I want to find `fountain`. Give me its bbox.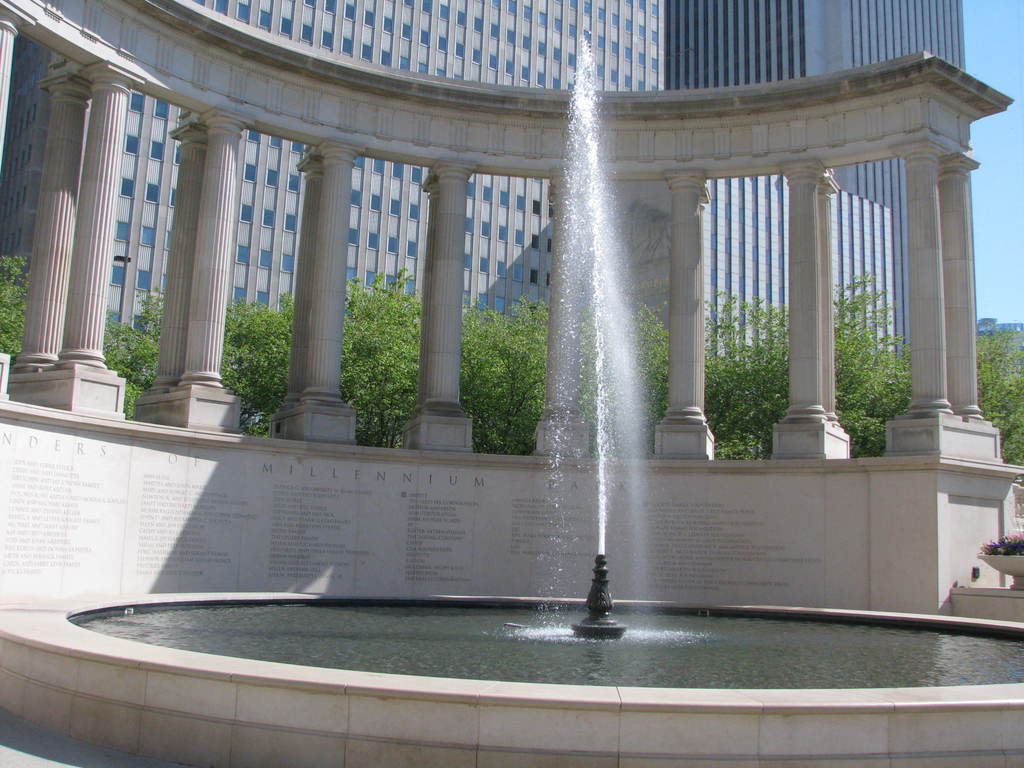
x1=87 y1=0 x2=997 y2=755.
